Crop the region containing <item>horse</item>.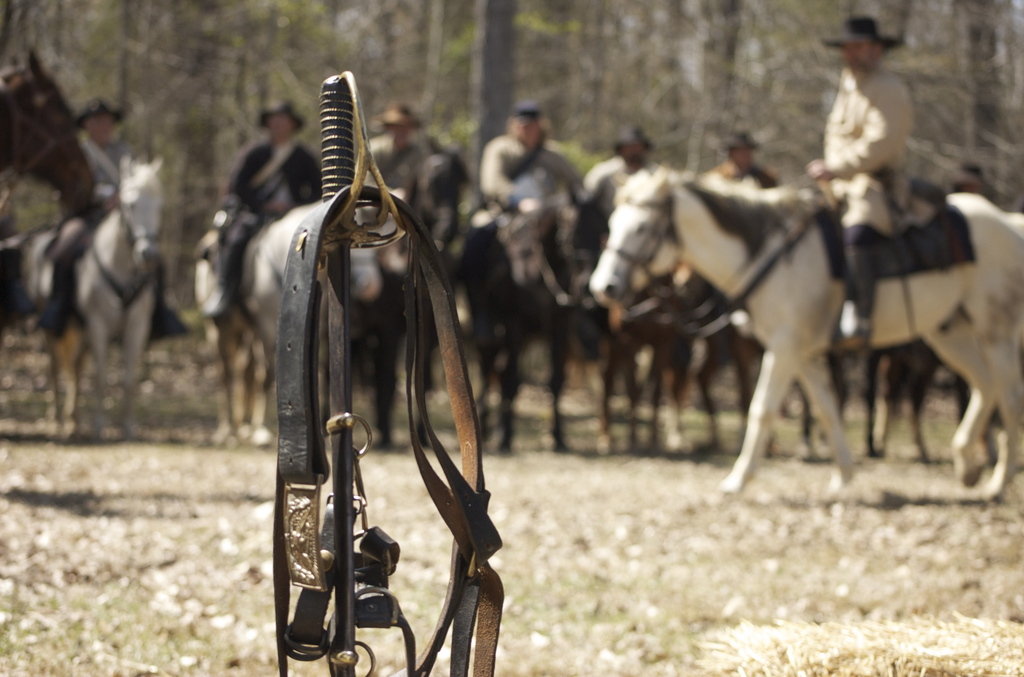
Crop region: (875, 183, 1023, 455).
